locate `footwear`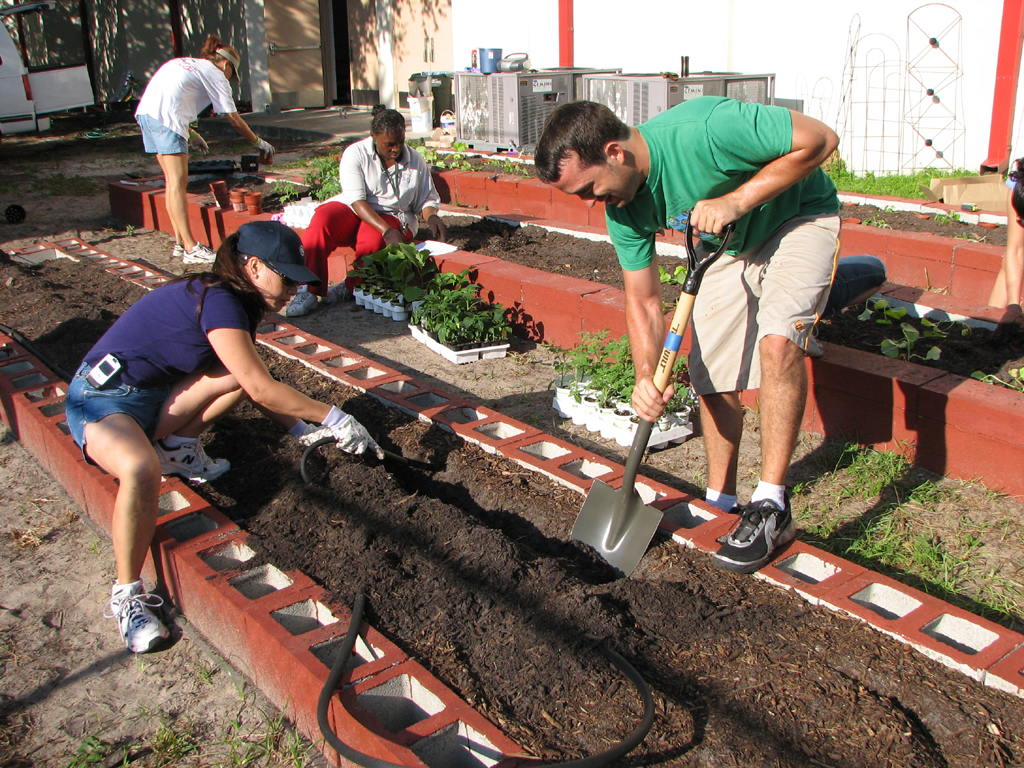
bbox=[172, 241, 184, 259]
